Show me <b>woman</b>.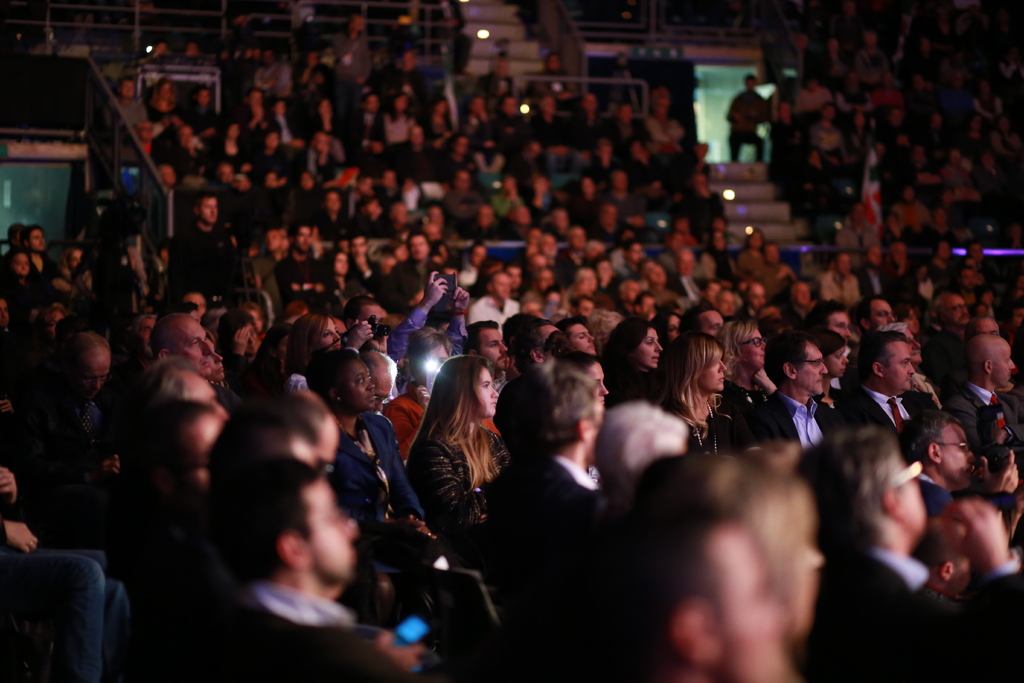
<b>woman</b> is here: 717 315 767 422.
